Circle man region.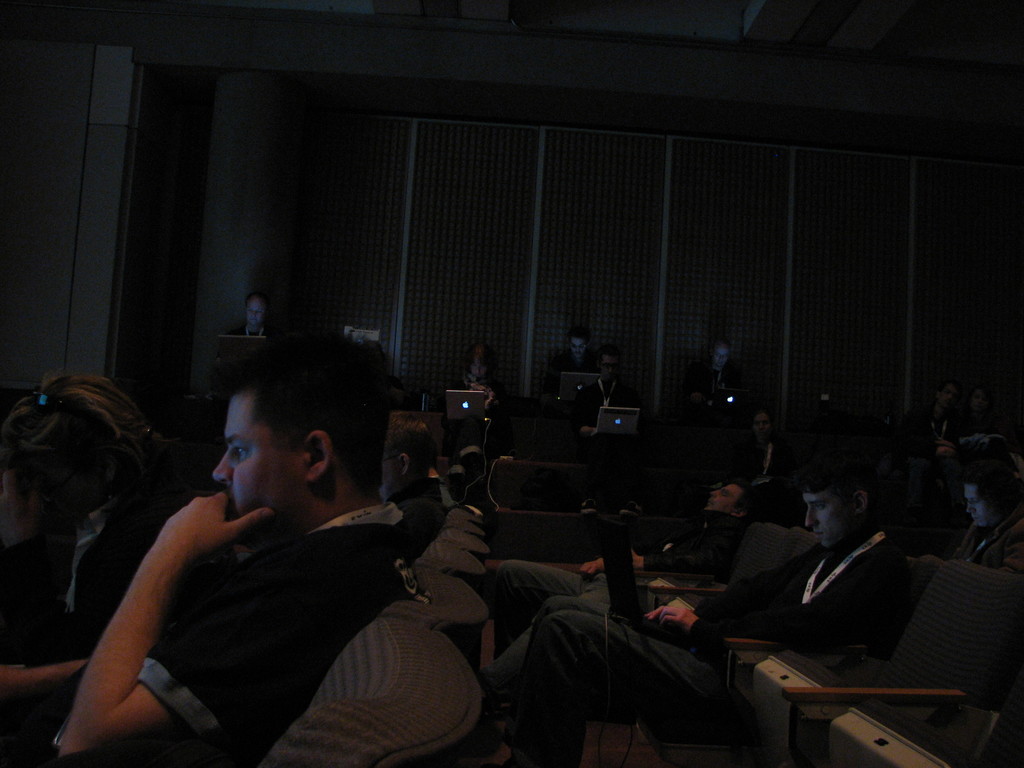
Region: pyautogui.locateOnScreen(587, 351, 630, 422).
